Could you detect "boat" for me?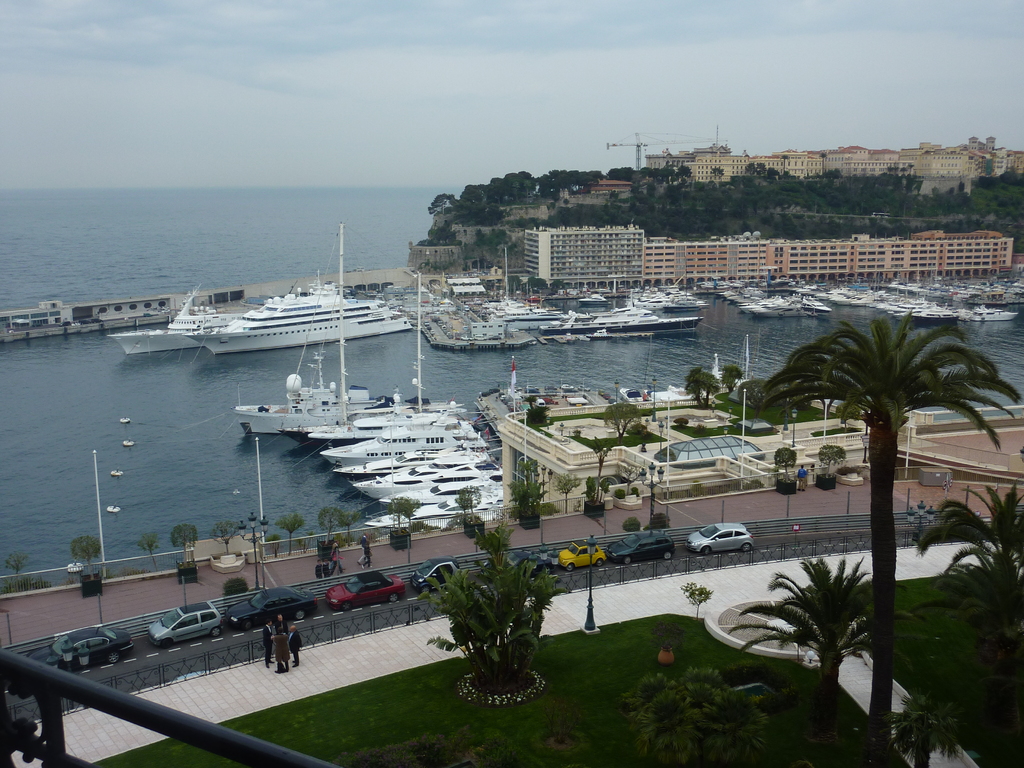
Detection result: Rect(186, 269, 407, 356).
